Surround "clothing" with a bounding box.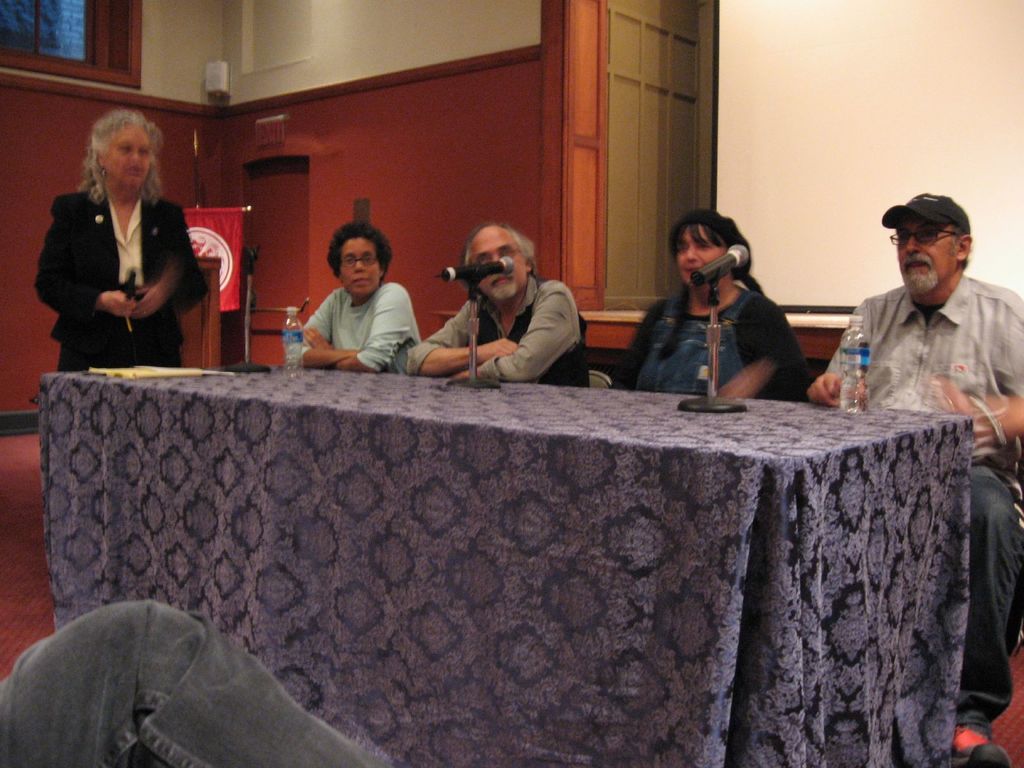
rect(0, 598, 388, 767).
